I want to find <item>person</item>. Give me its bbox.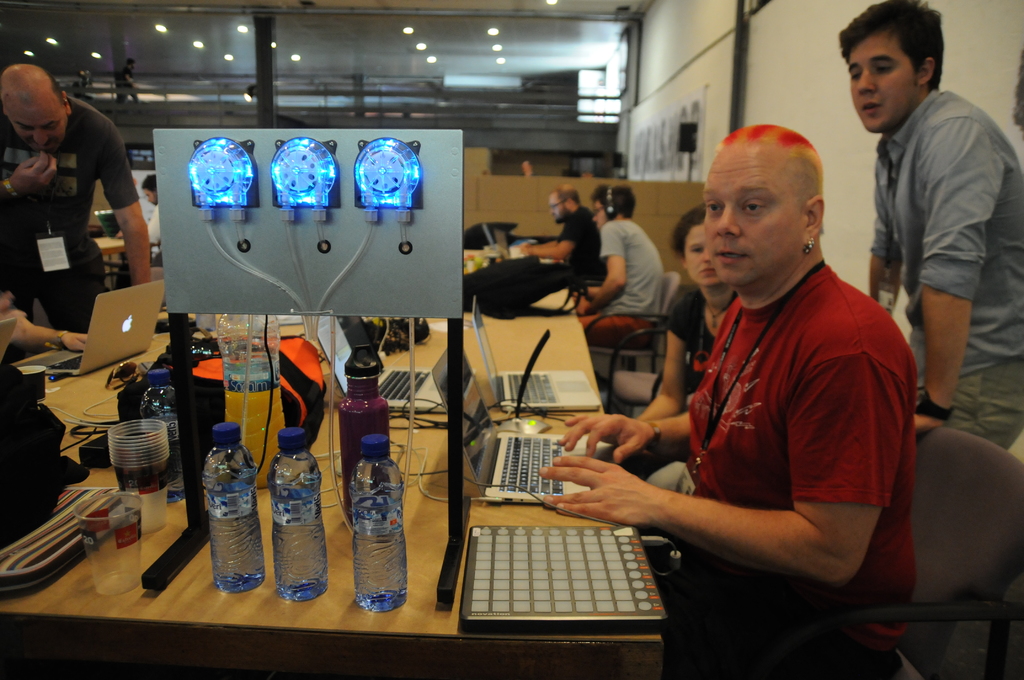
[10, 55, 142, 360].
